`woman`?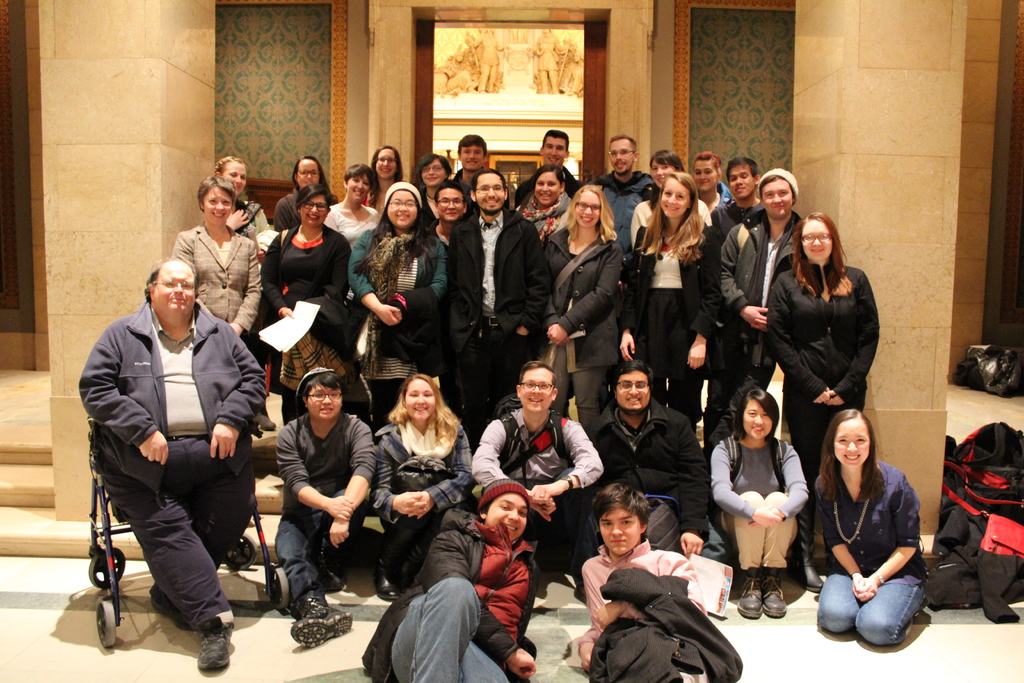
(left=411, top=151, right=452, bottom=236)
